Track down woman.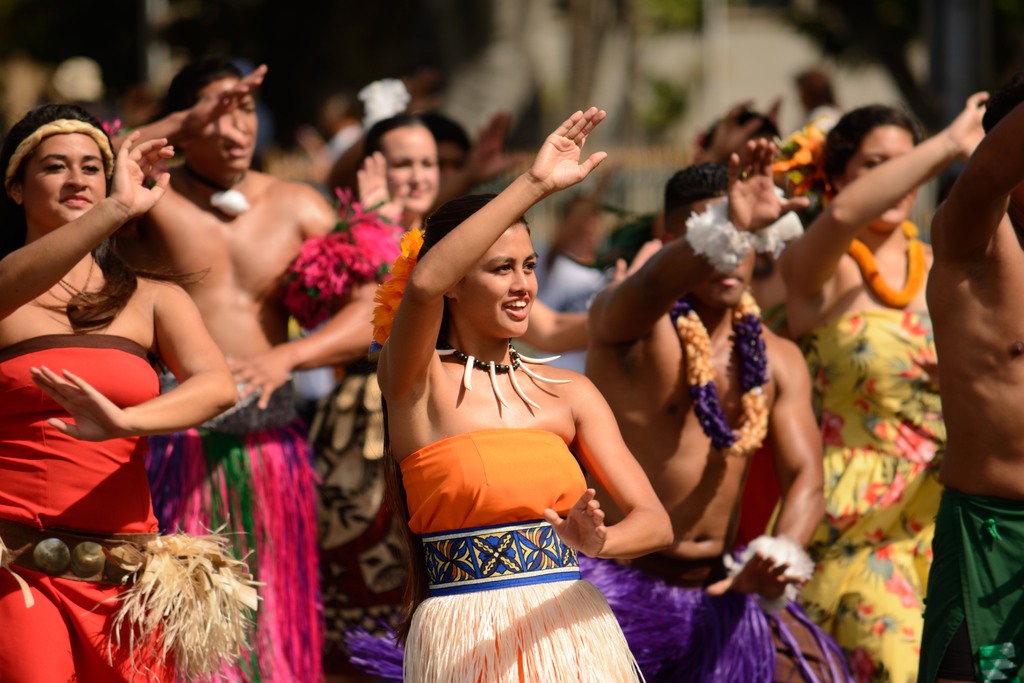
Tracked to [776,88,993,682].
